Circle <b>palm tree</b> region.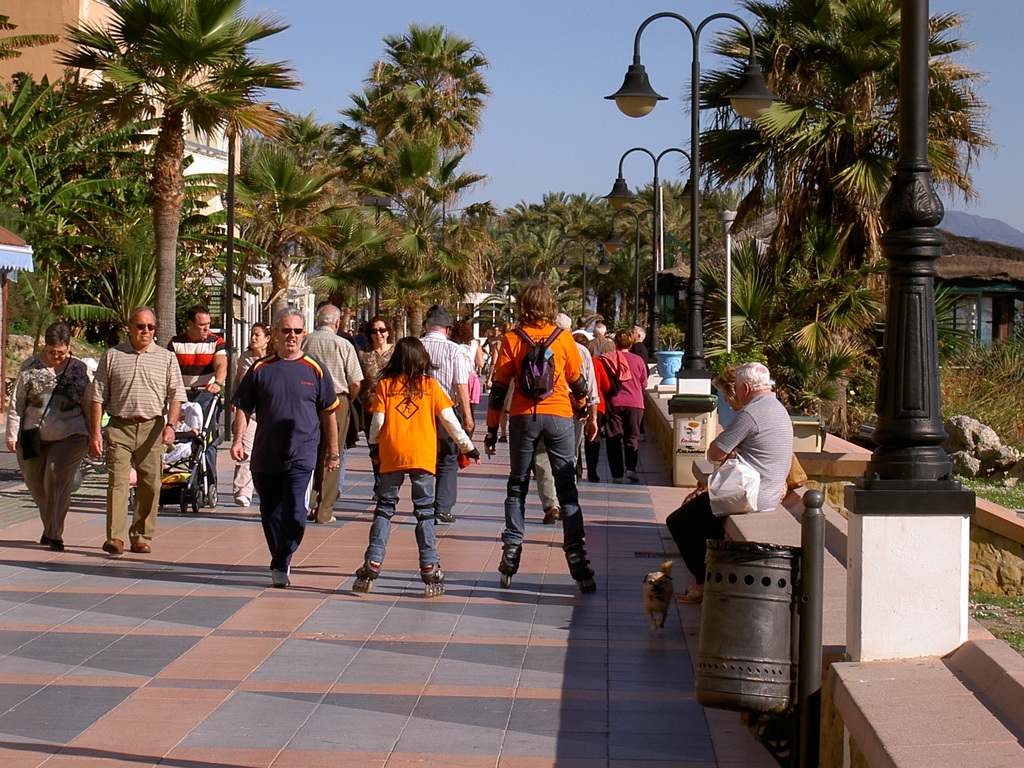
Region: 670,178,762,343.
